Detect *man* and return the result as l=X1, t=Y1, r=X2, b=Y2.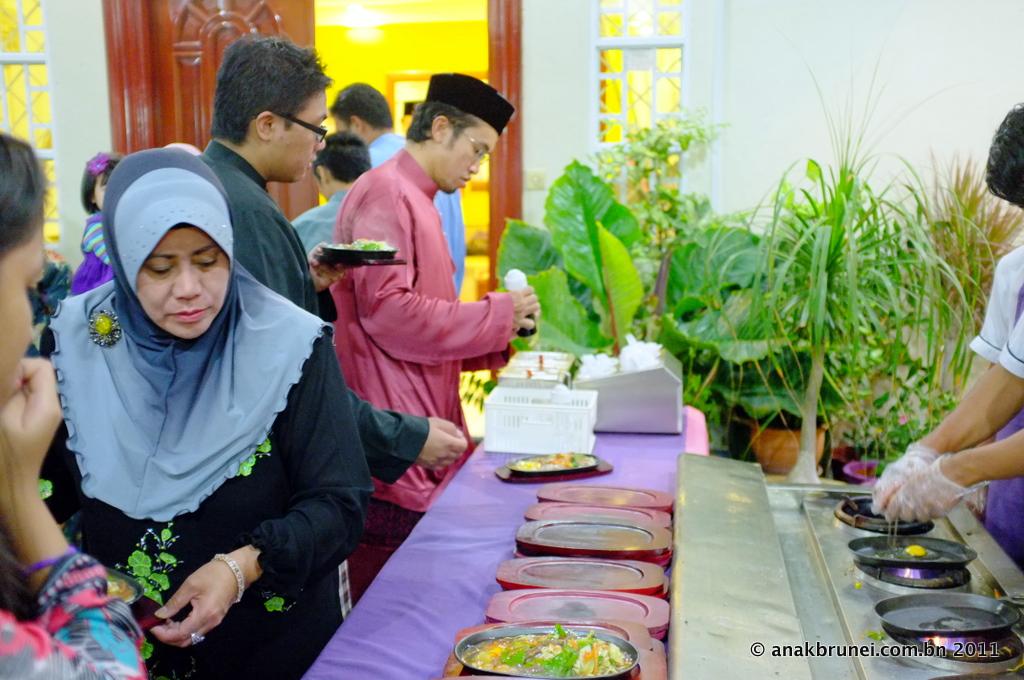
l=199, t=36, r=464, b=483.
